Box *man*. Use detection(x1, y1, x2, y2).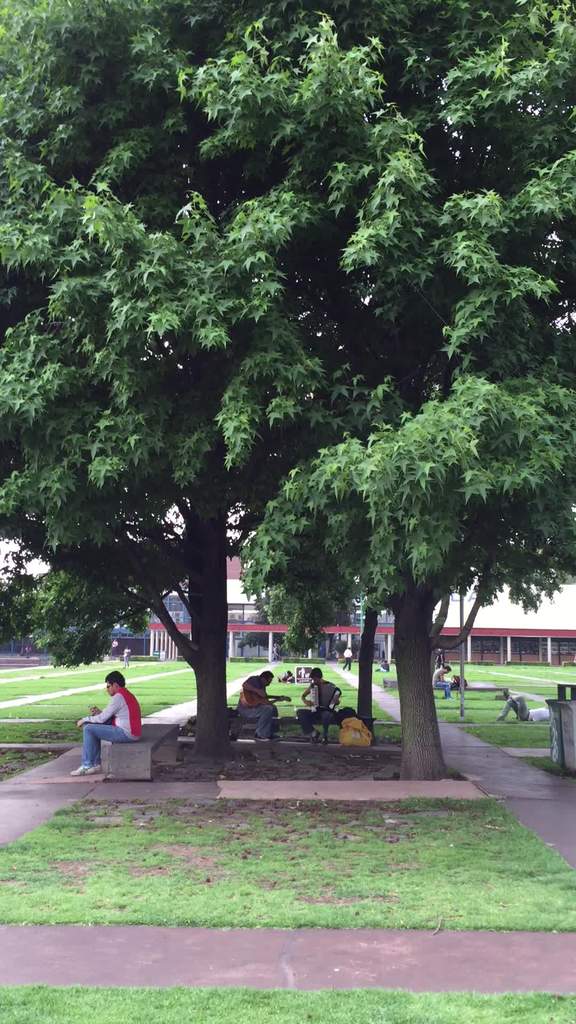
detection(69, 672, 142, 778).
